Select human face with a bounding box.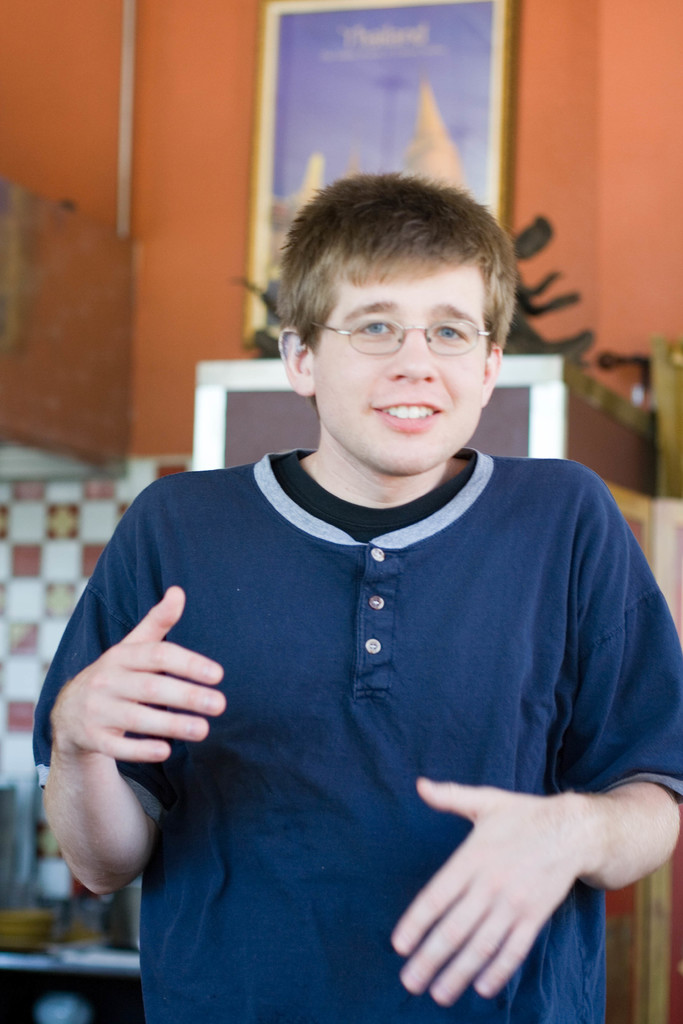
bbox(317, 244, 482, 465).
